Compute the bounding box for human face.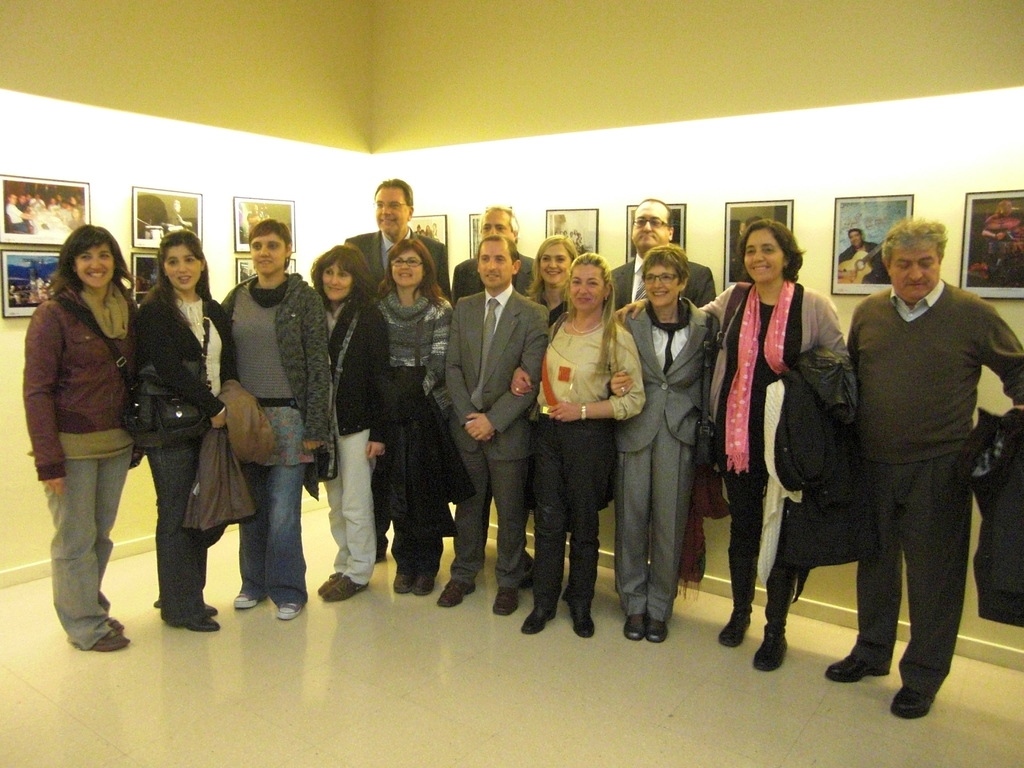
[250, 233, 289, 275].
